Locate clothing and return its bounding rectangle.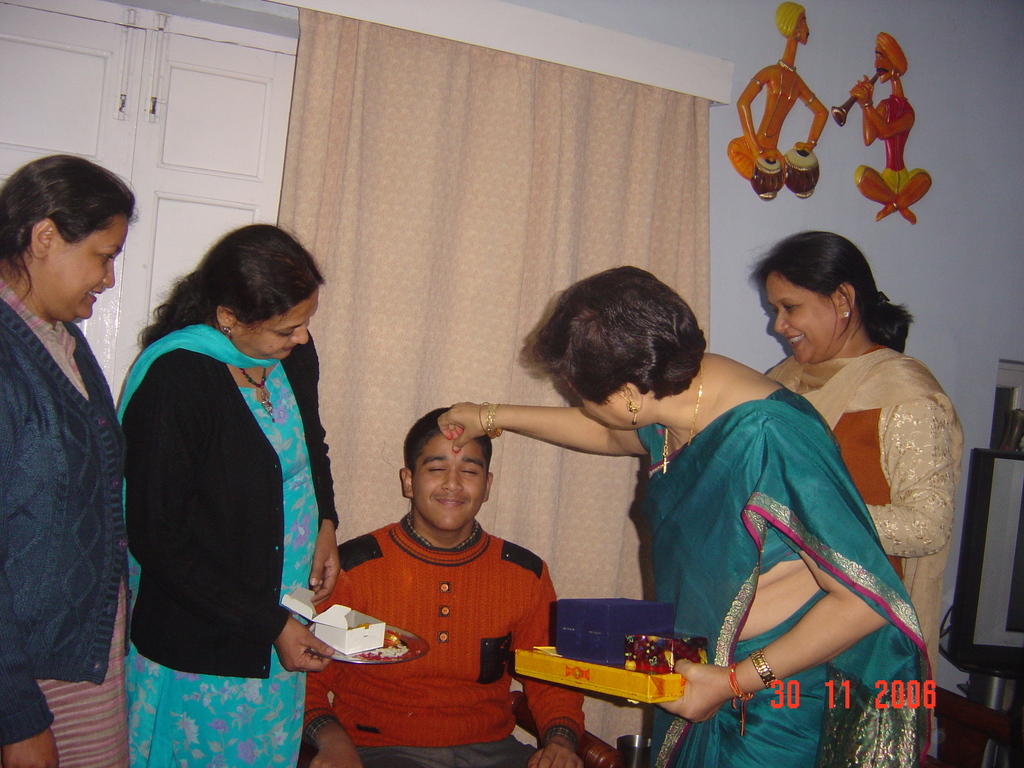
(766, 346, 959, 764).
